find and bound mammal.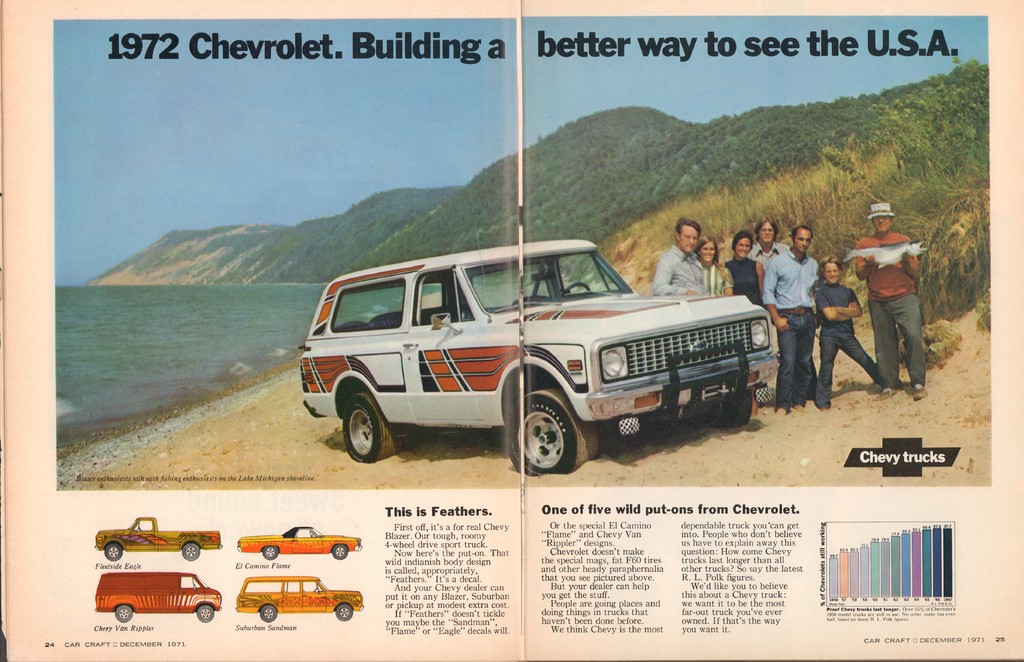
Bound: {"left": 813, "top": 253, "right": 895, "bottom": 412}.
